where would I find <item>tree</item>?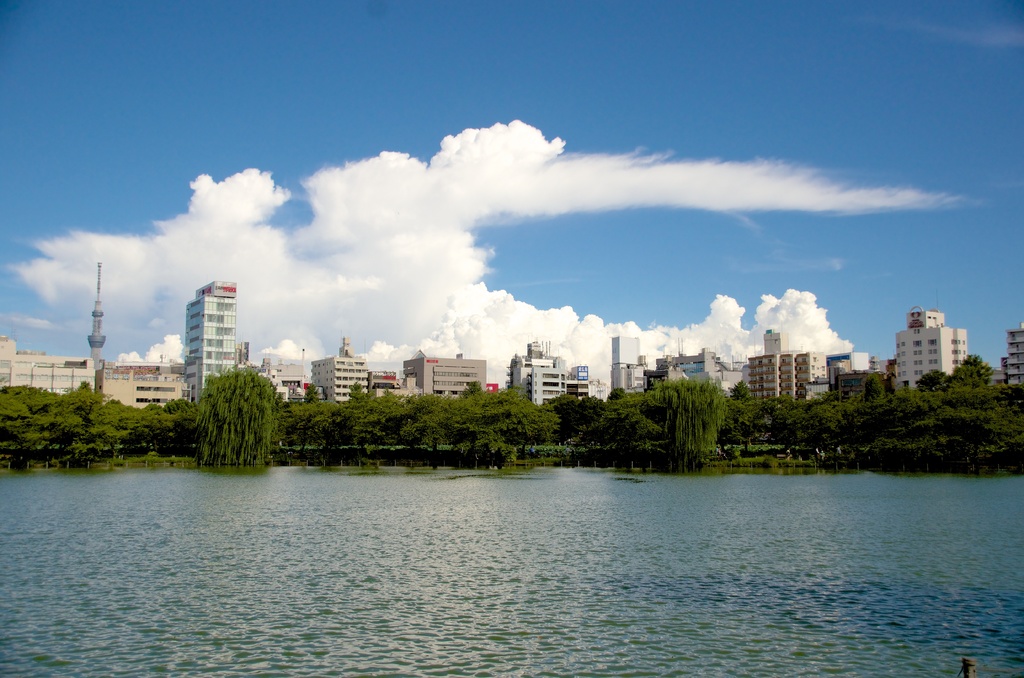
At crop(934, 351, 996, 472).
